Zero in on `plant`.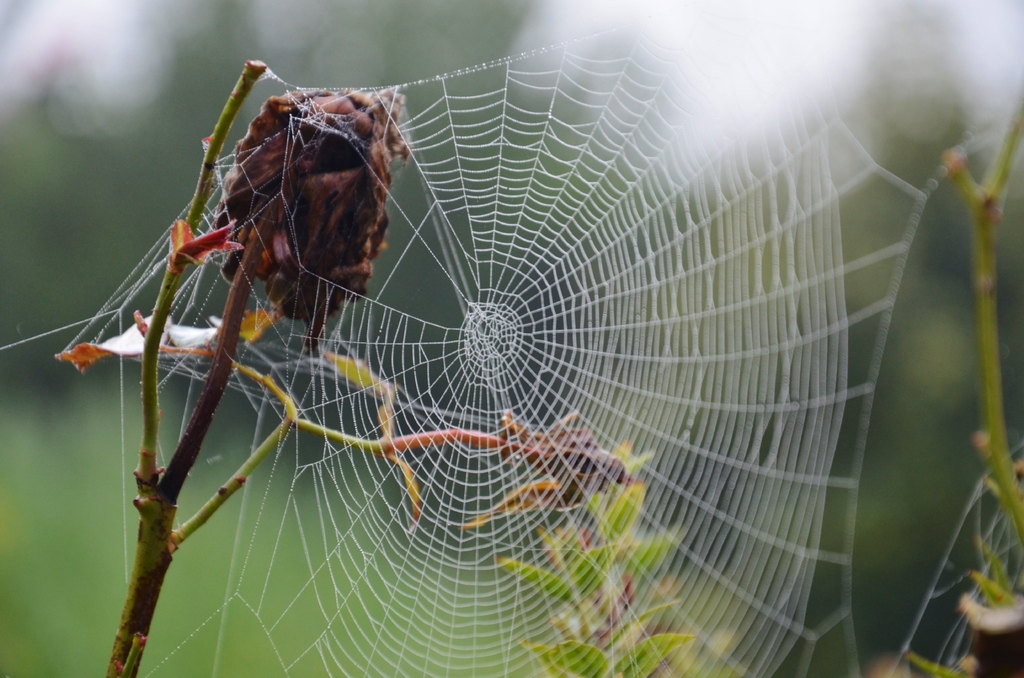
Zeroed in: (x1=53, y1=49, x2=628, y2=675).
